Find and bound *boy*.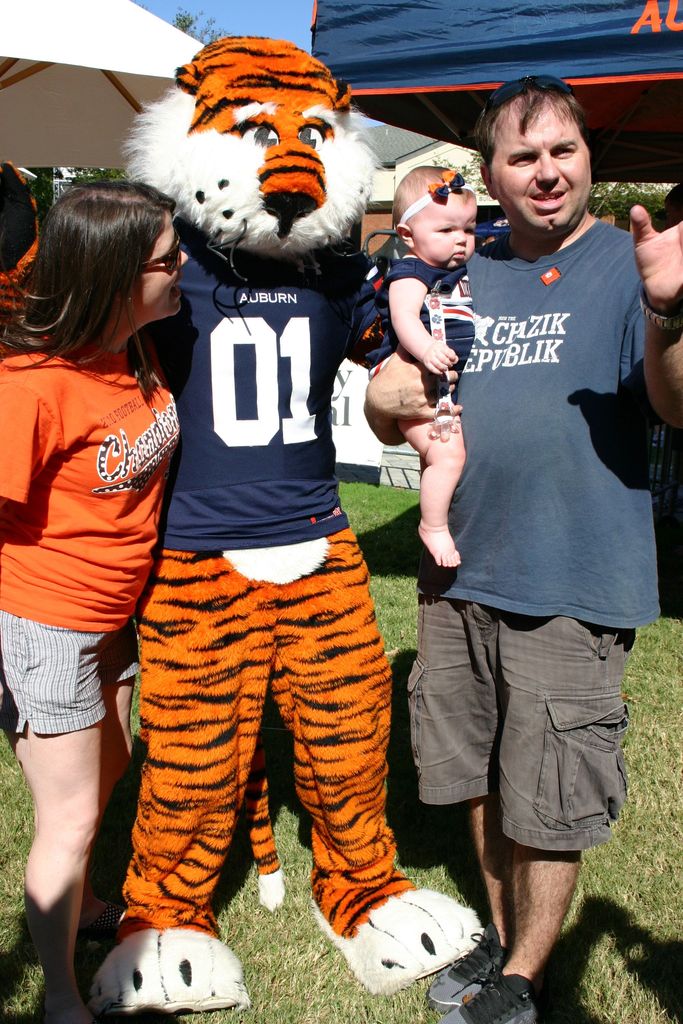
Bound: <region>353, 144, 513, 566</region>.
